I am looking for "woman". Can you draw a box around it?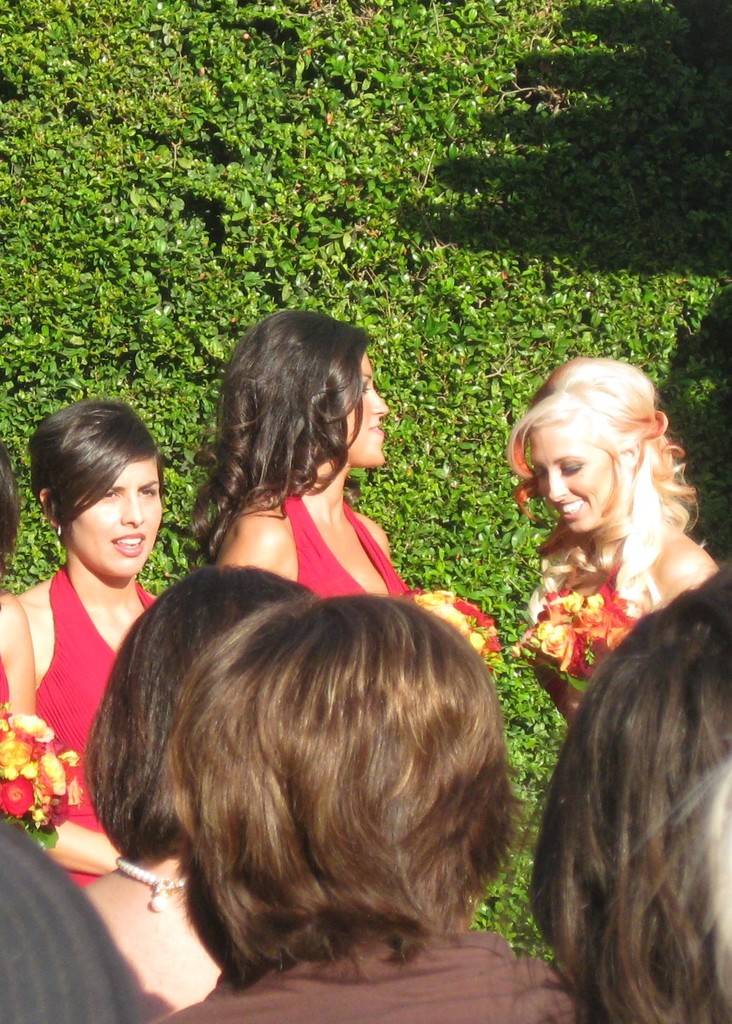
Sure, the bounding box is [161, 582, 585, 1023].
